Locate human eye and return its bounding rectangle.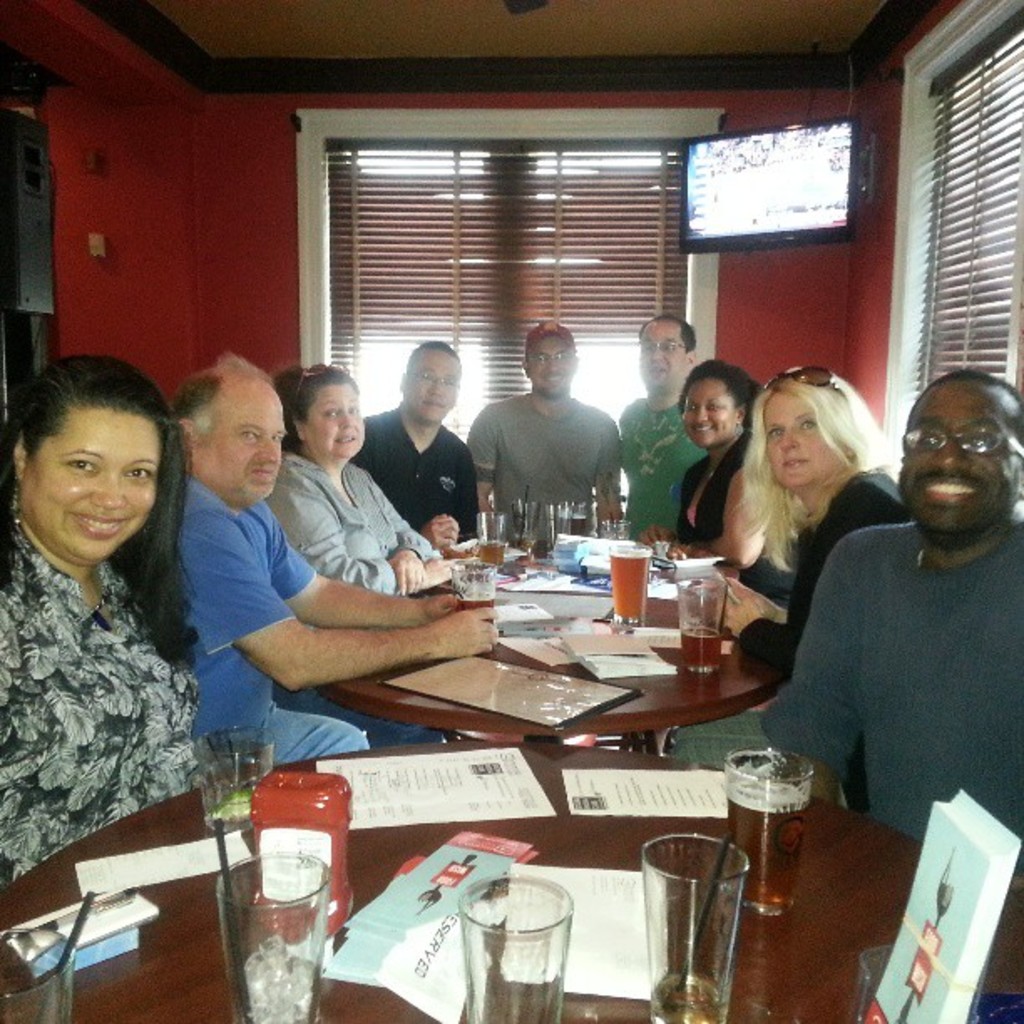
[x1=910, y1=432, x2=934, y2=453].
